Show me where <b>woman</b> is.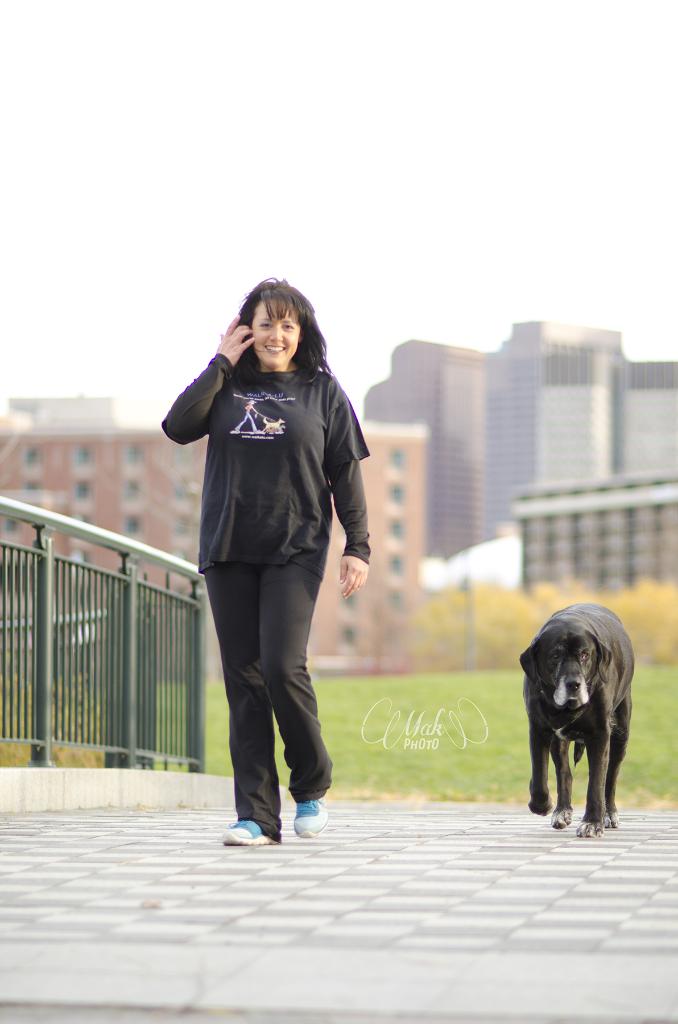
<b>woman</b> is at x1=160, y1=271, x2=372, y2=849.
